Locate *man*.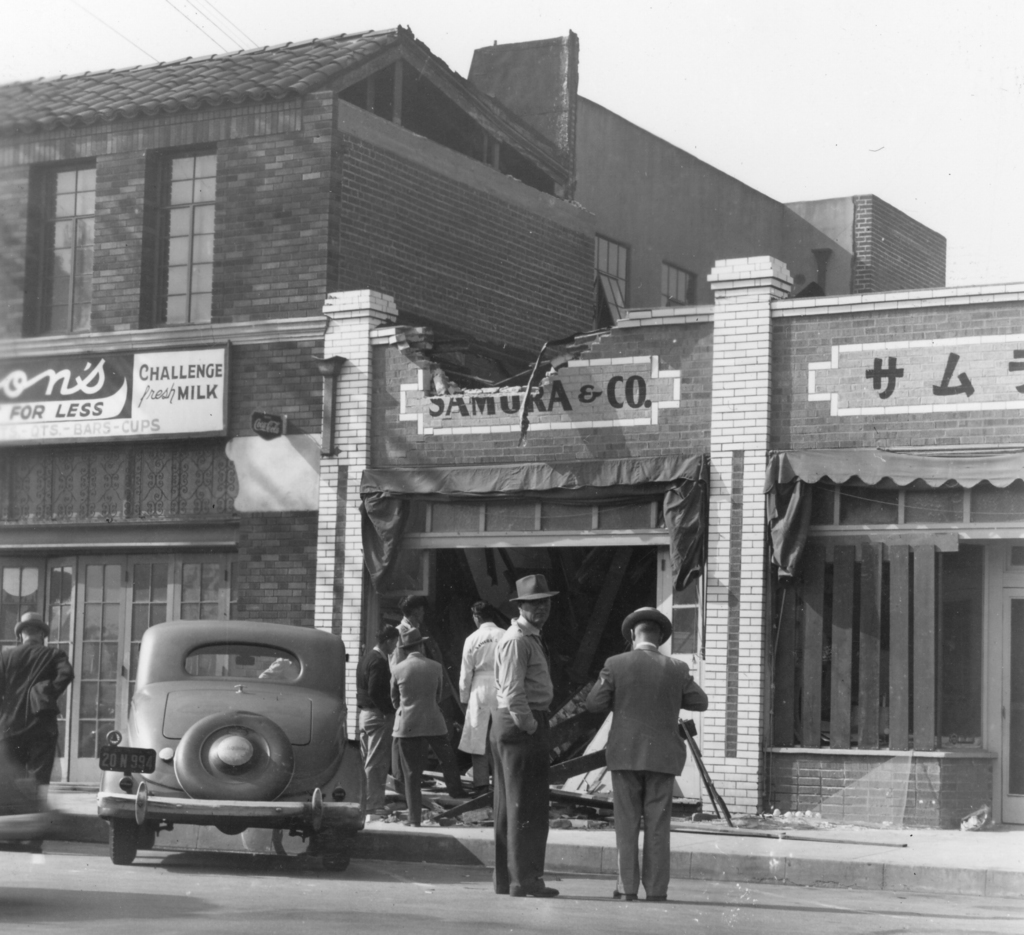
Bounding box: select_region(352, 621, 403, 823).
